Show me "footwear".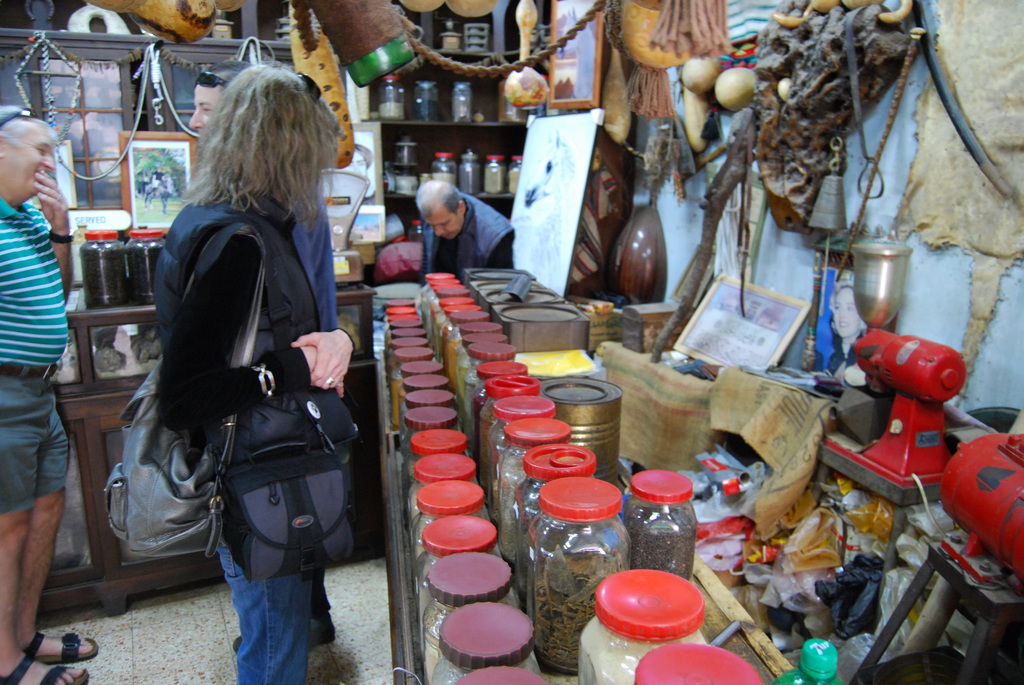
"footwear" is here: box=[0, 652, 91, 684].
